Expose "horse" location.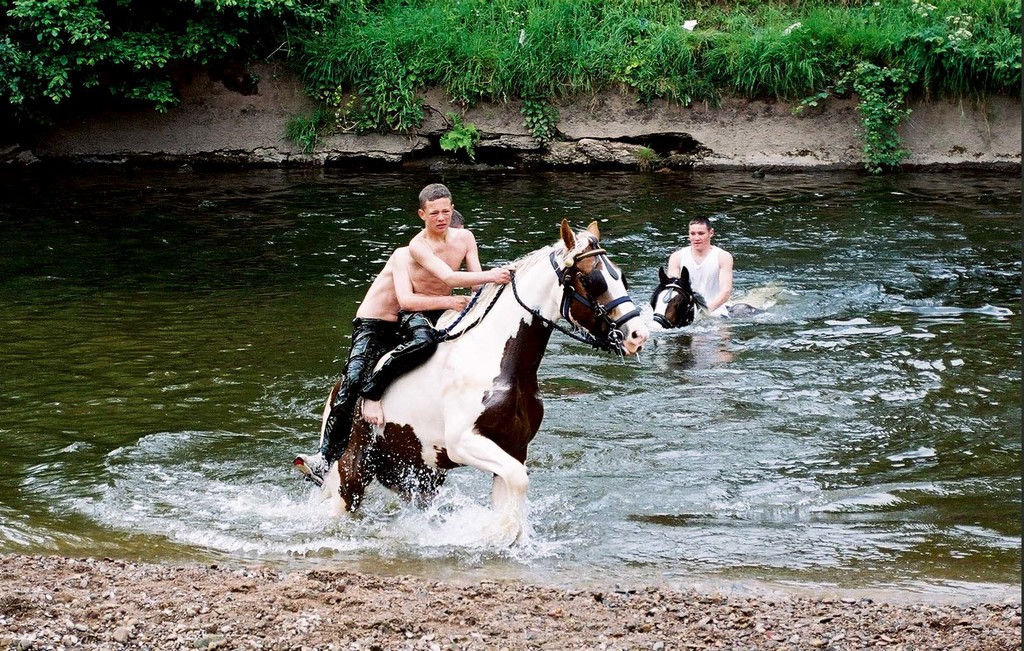
Exposed at 314 216 650 544.
